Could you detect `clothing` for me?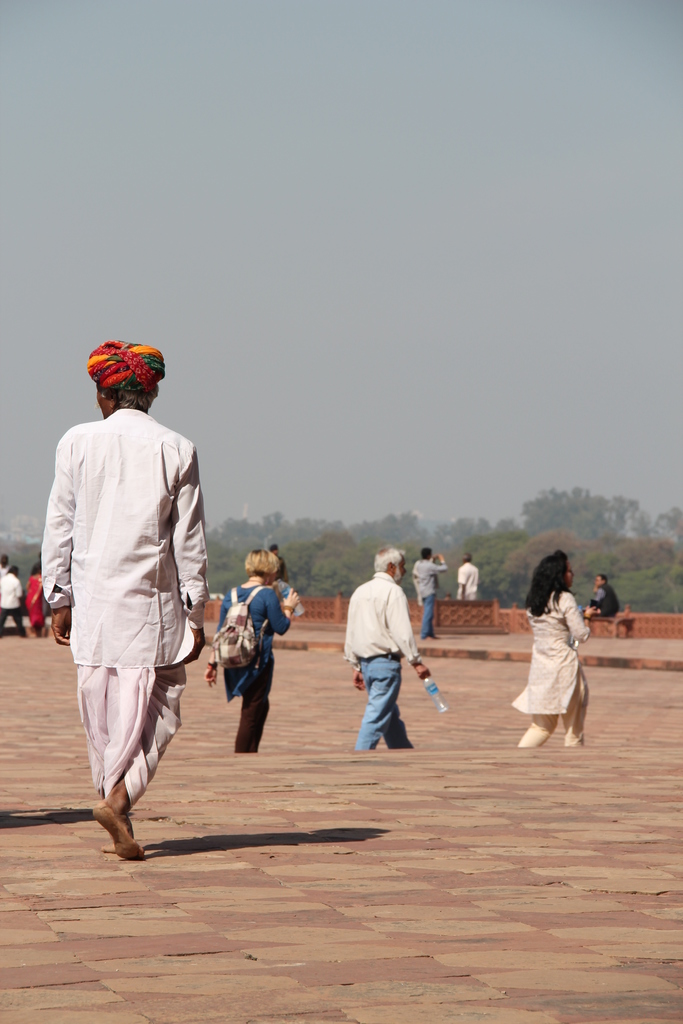
Detection result: bbox(456, 561, 479, 602).
